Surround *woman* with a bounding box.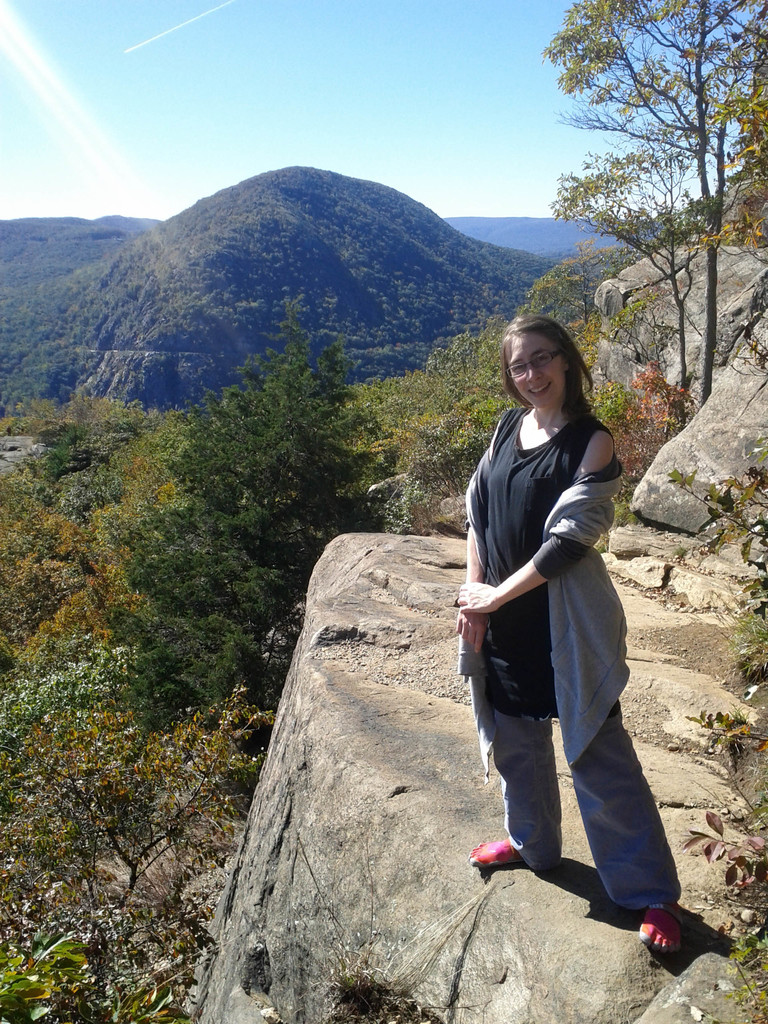
BBox(461, 292, 684, 988).
